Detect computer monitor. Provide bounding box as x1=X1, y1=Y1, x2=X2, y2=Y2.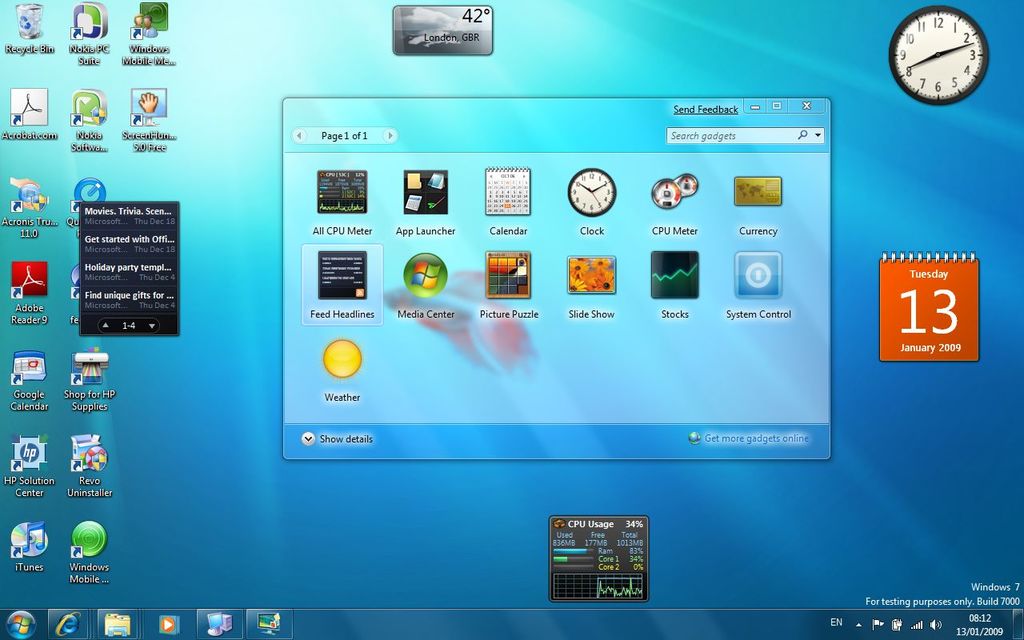
x1=0, y1=0, x2=1023, y2=638.
